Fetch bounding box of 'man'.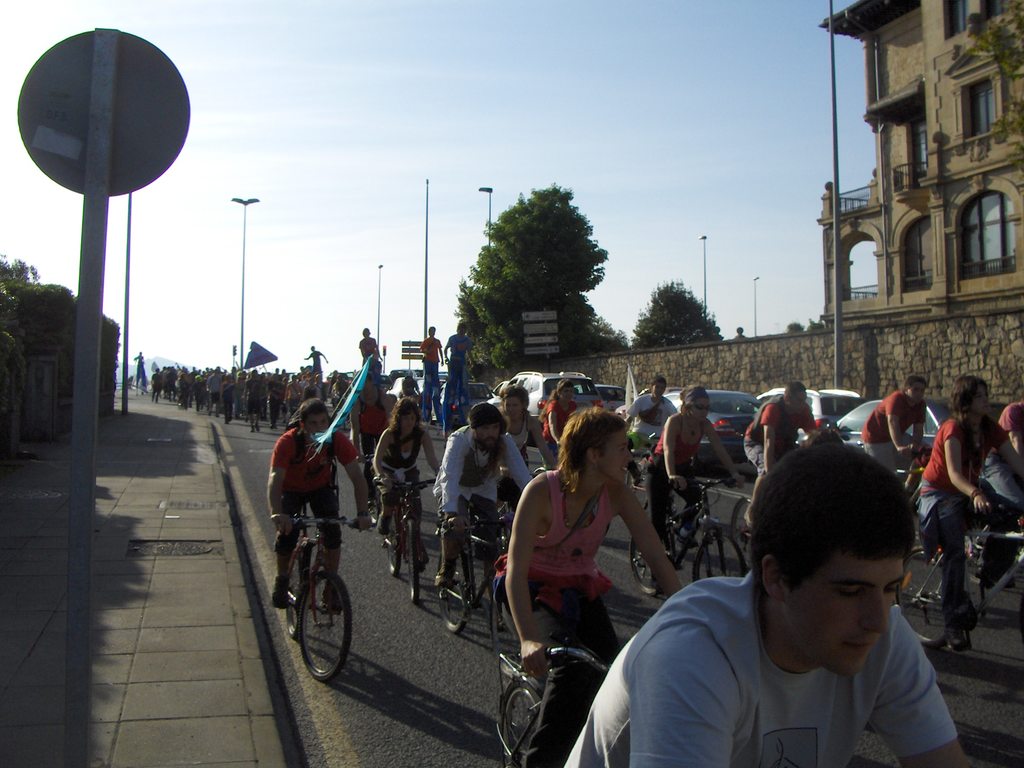
Bbox: region(422, 327, 444, 426).
